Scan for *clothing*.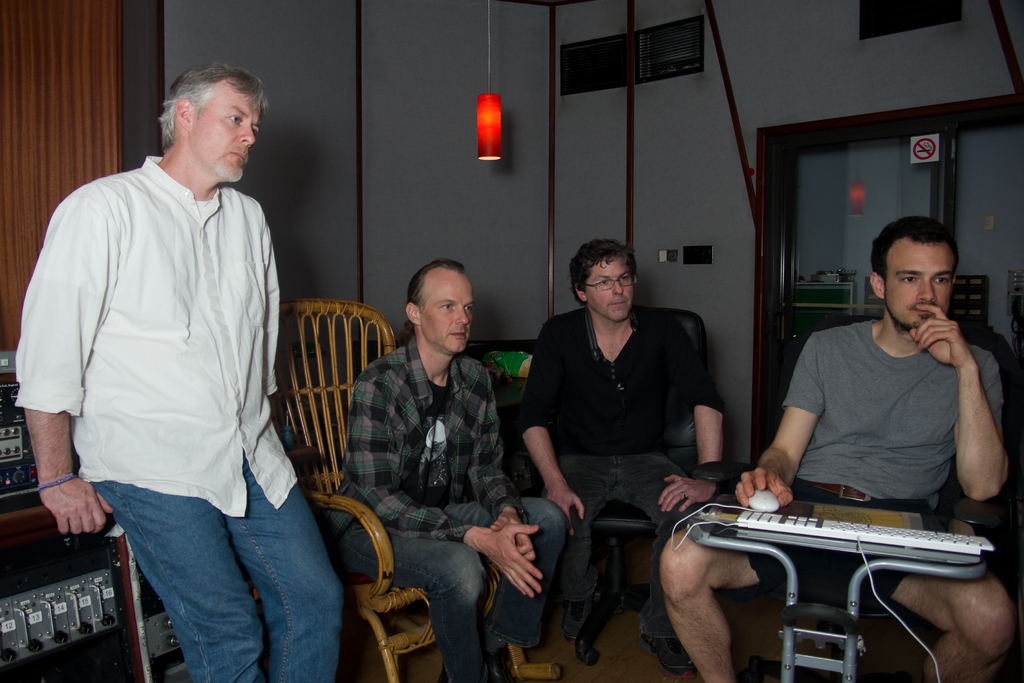
Scan result: BBox(733, 315, 1002, 604).
